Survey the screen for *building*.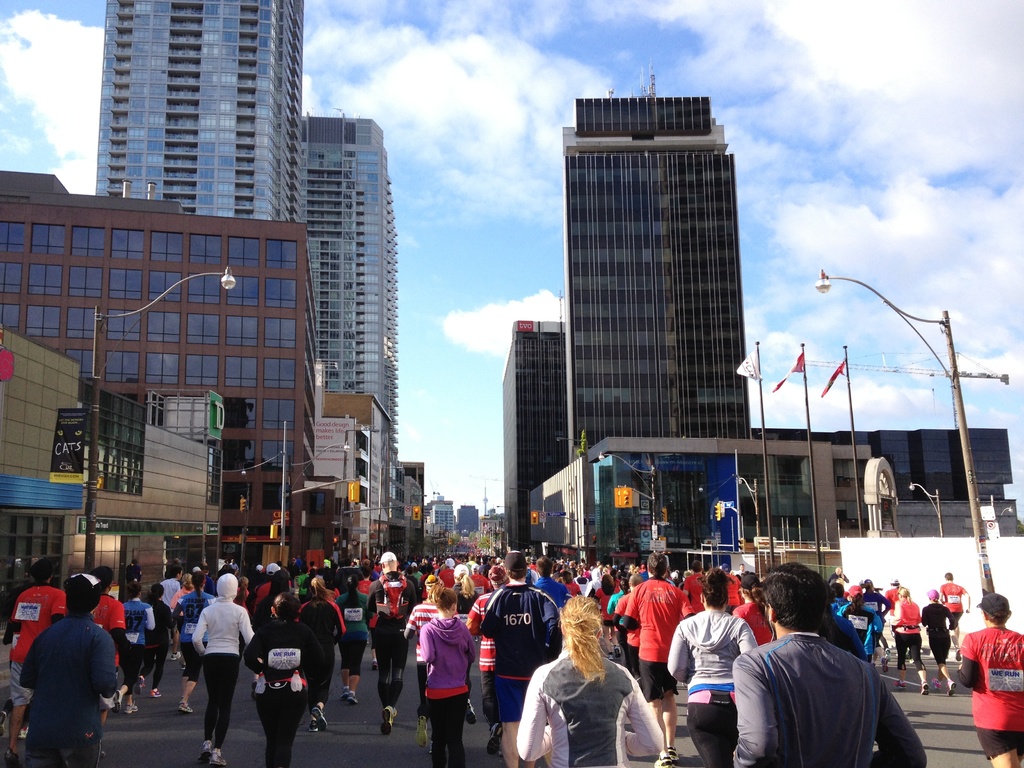
Survey found: bbox=[562, 67, 749, 462].
